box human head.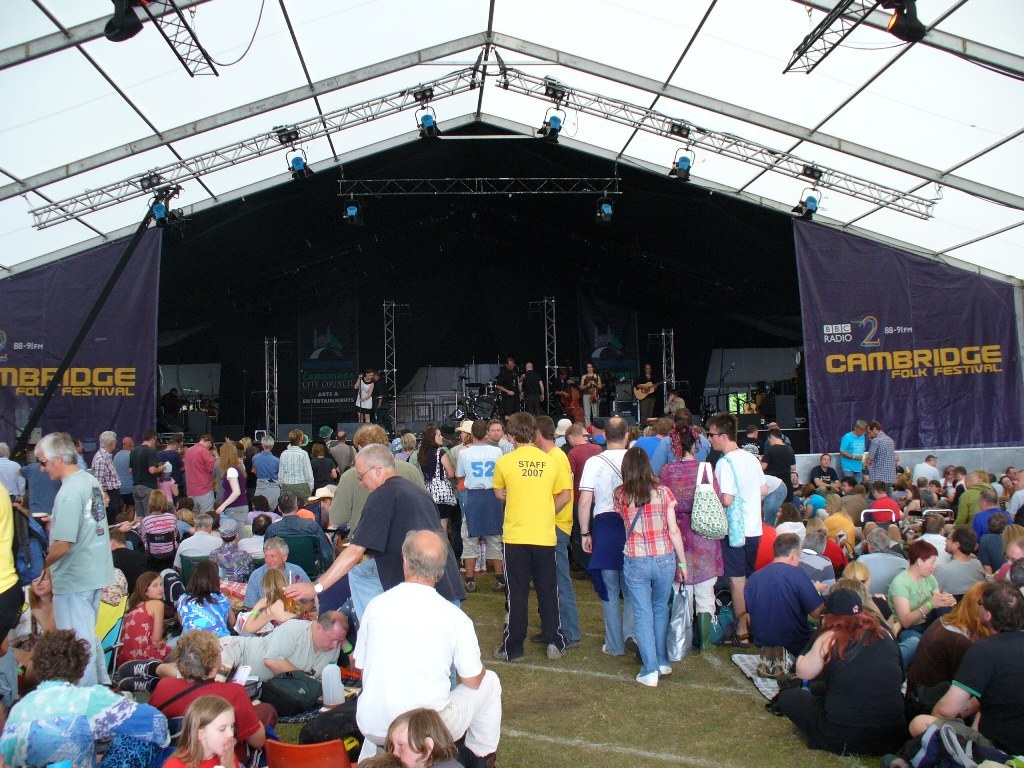
box=[121, 438, 131, 449].
